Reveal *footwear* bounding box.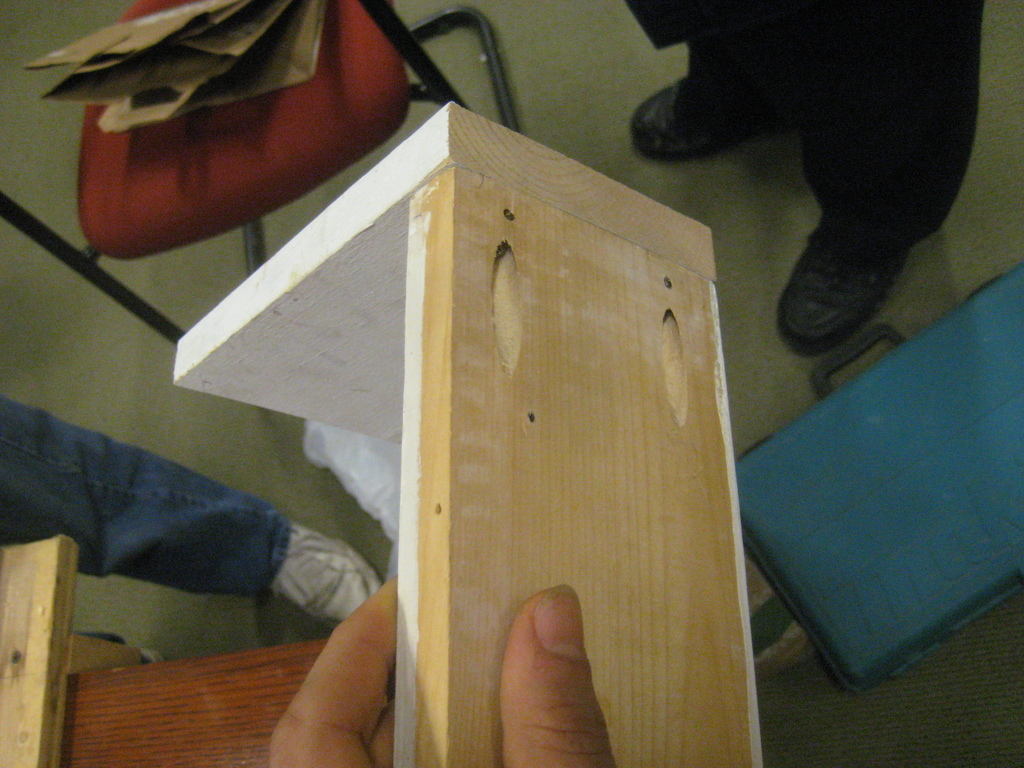
Revealed: pyautogui.locateOnScreen(766, 216, 914, 358).
